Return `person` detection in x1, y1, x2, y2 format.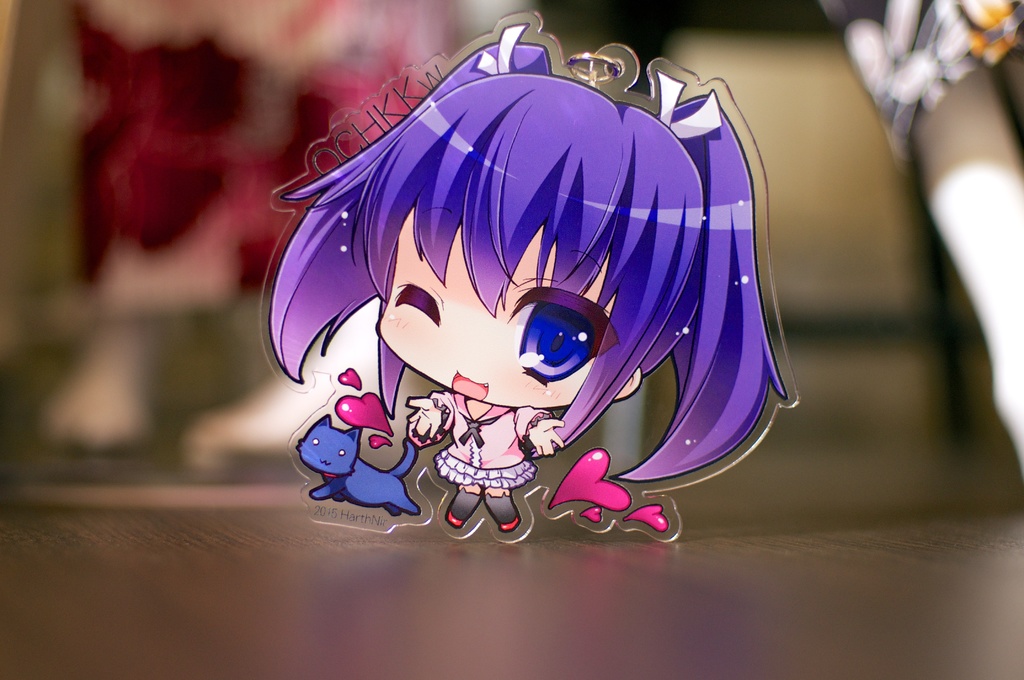
271, 39, 787, 531.
